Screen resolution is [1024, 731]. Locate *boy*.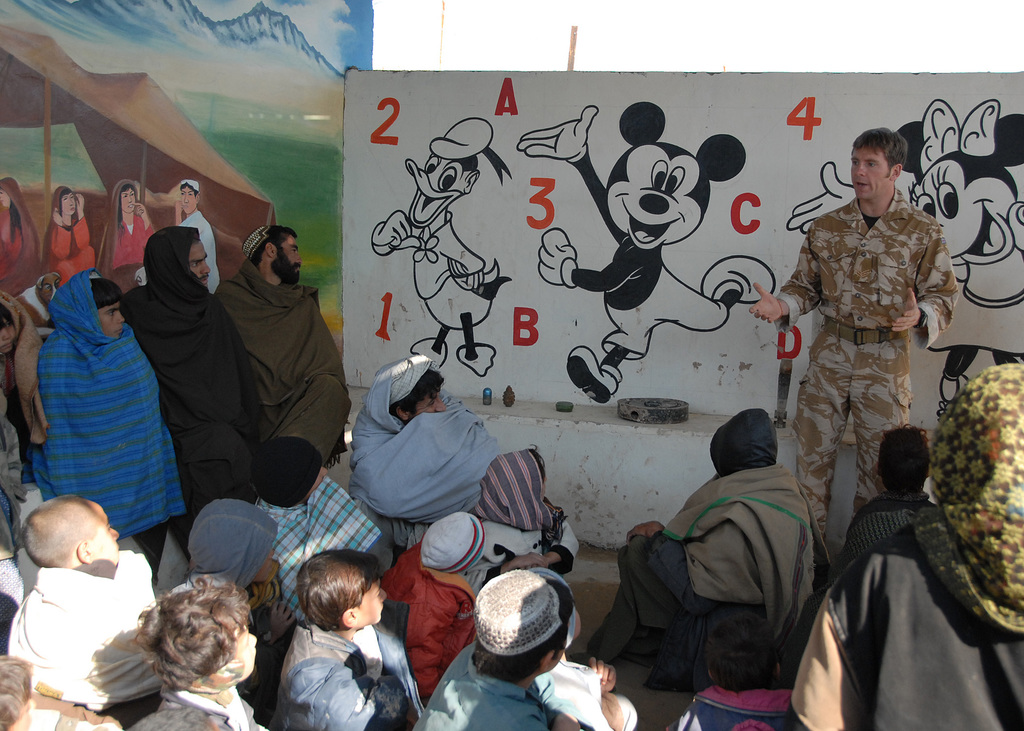
{"x1": 0, "y1": 499, "x2": 147, "y2": 689}.
